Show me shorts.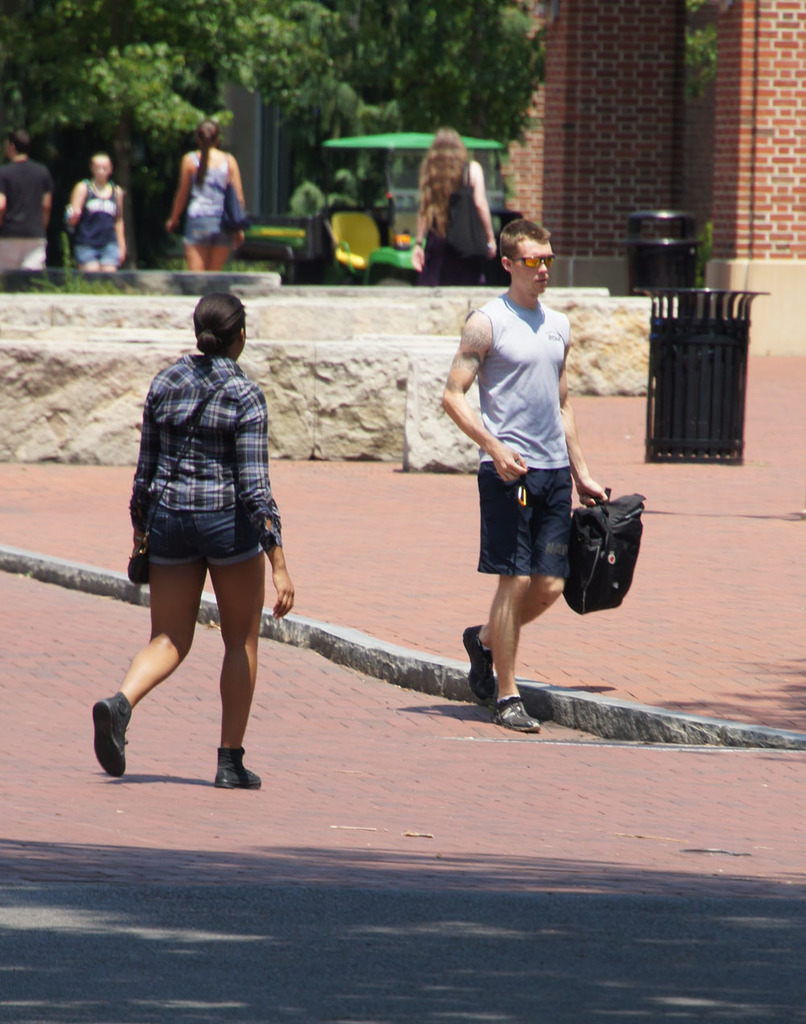
shorts is here: locate(144, 504, 260, 565).
